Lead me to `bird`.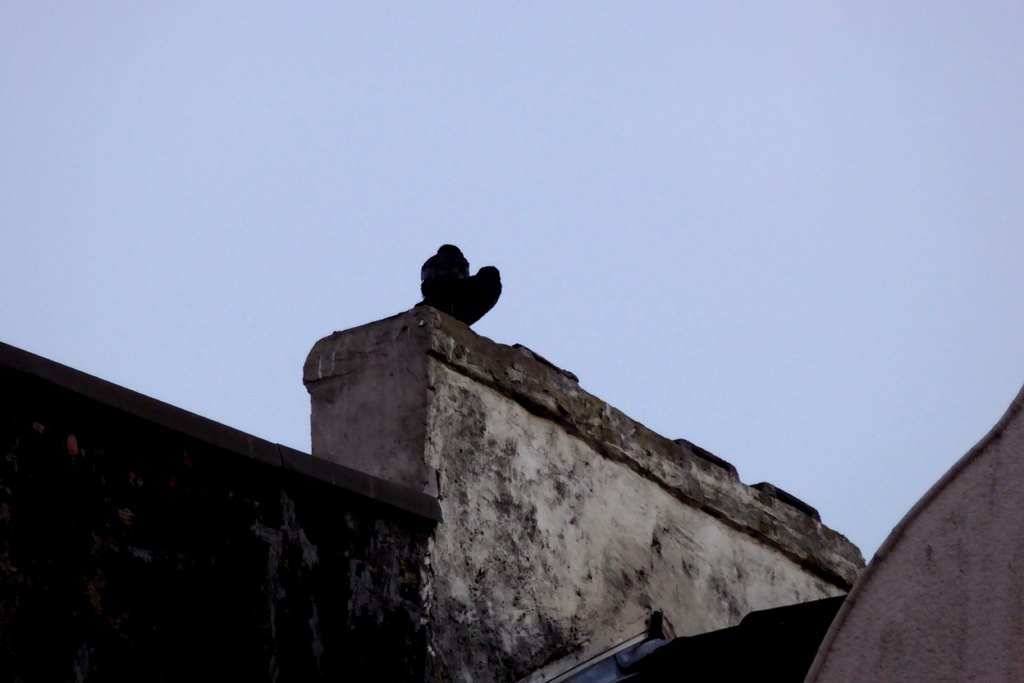
Lead to left=418, top=237, right=473, bottom=324.
